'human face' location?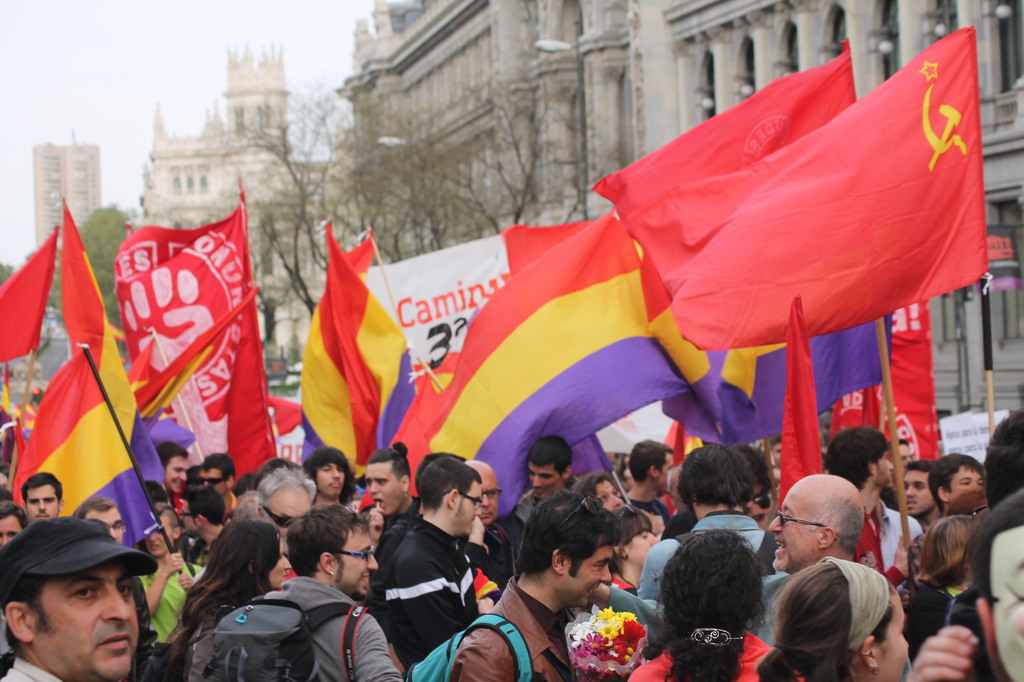
pyautogui.locateOnScreen(264, 526, 284, 589)
